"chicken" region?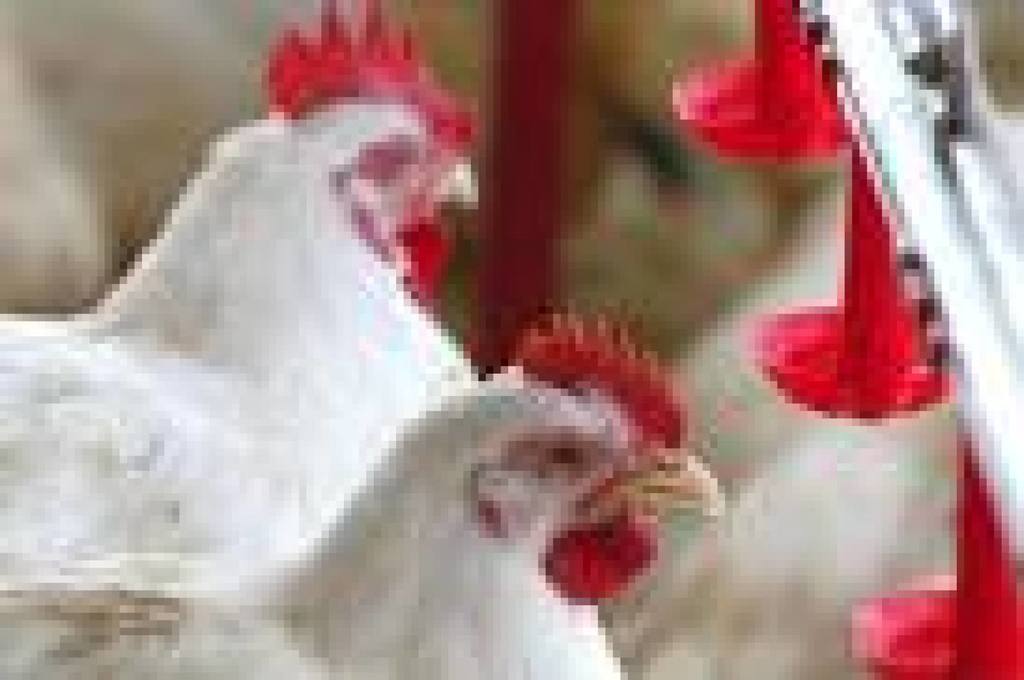
(0, 0, 486, 589)
